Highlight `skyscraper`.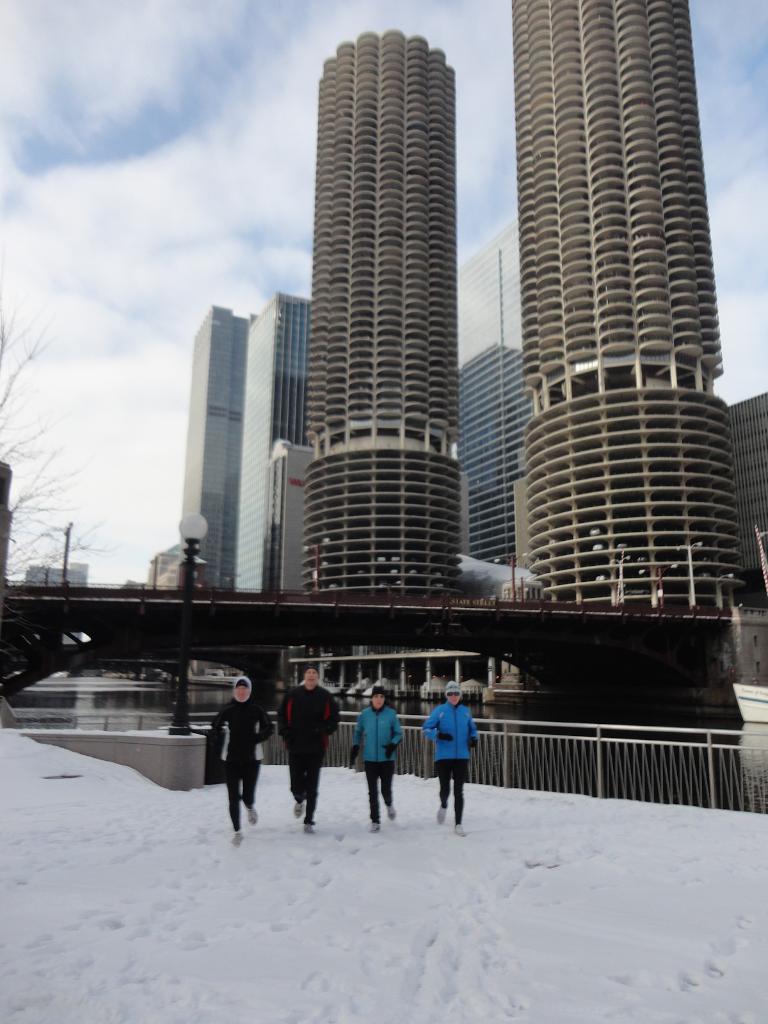
Highlighted region: (451, 221, 525, 566).
